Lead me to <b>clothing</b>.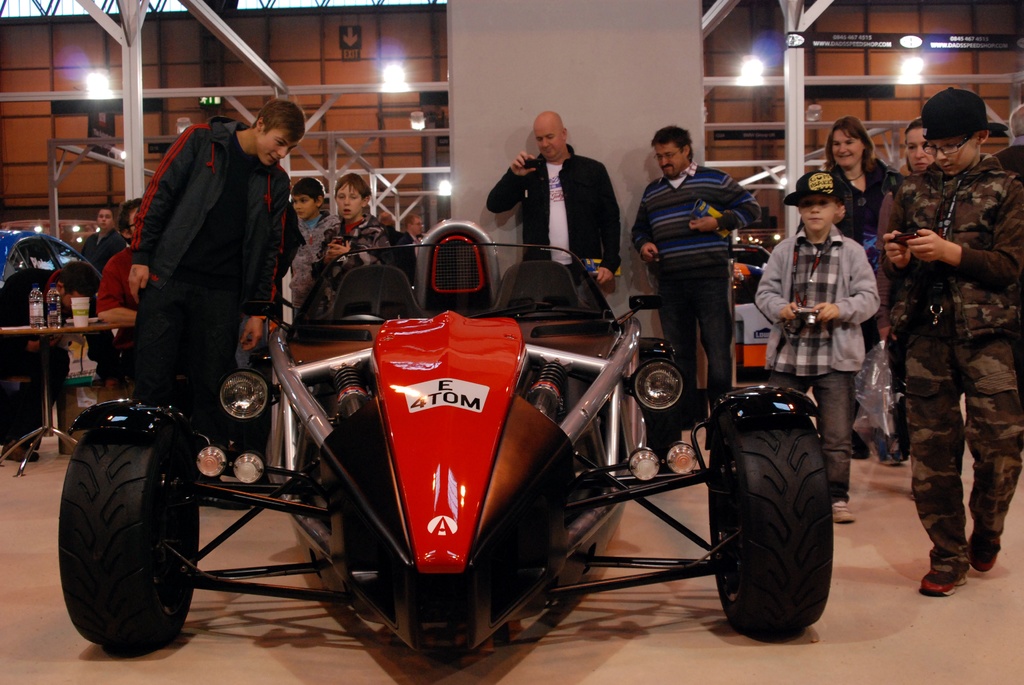
Lead to rect(795, 165, 904, 443).
